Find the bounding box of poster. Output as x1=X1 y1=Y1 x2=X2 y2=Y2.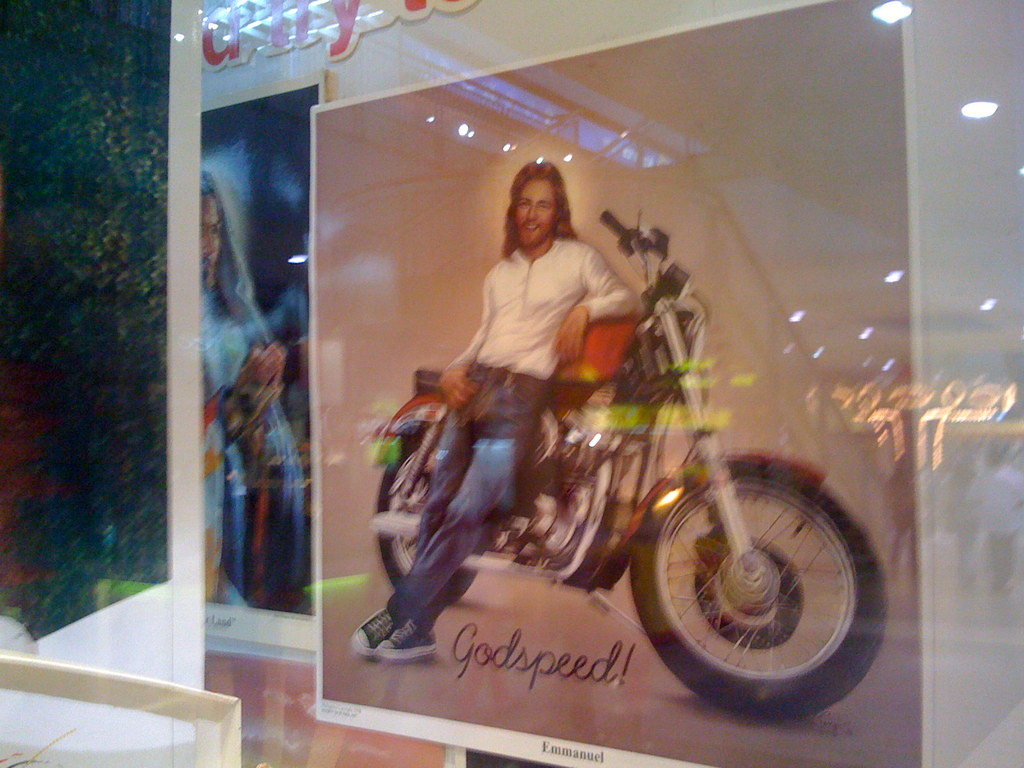
x1=201 y1=74 x2=324 y2=640.
